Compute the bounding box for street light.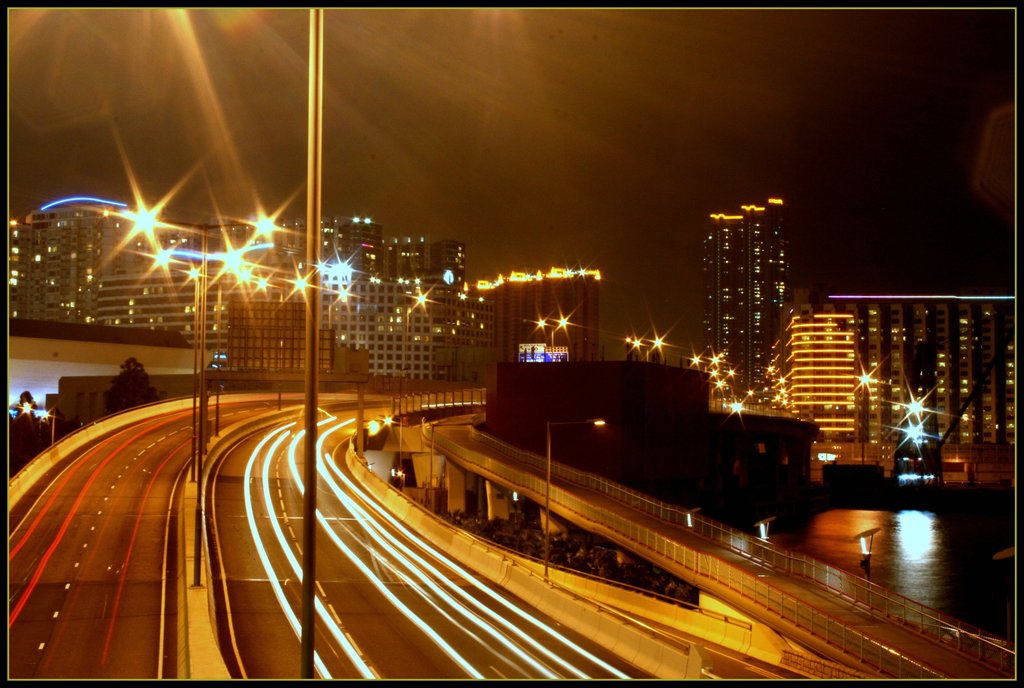
<box>710,354,723,364</box>.
